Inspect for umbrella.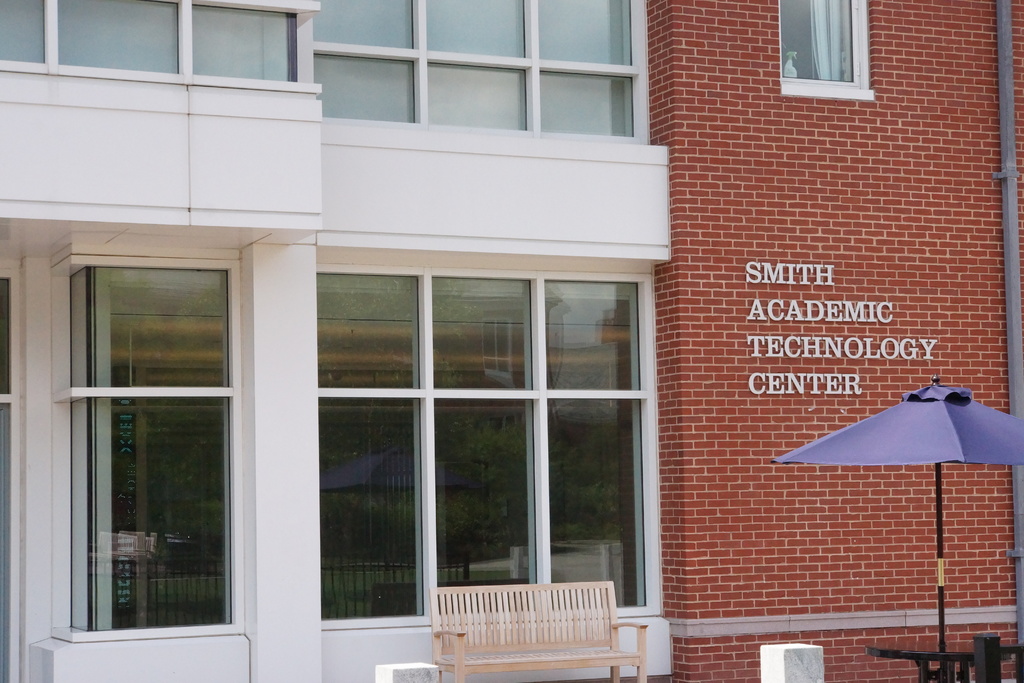
Inspection: detection(776, 366, 1019, 623).
